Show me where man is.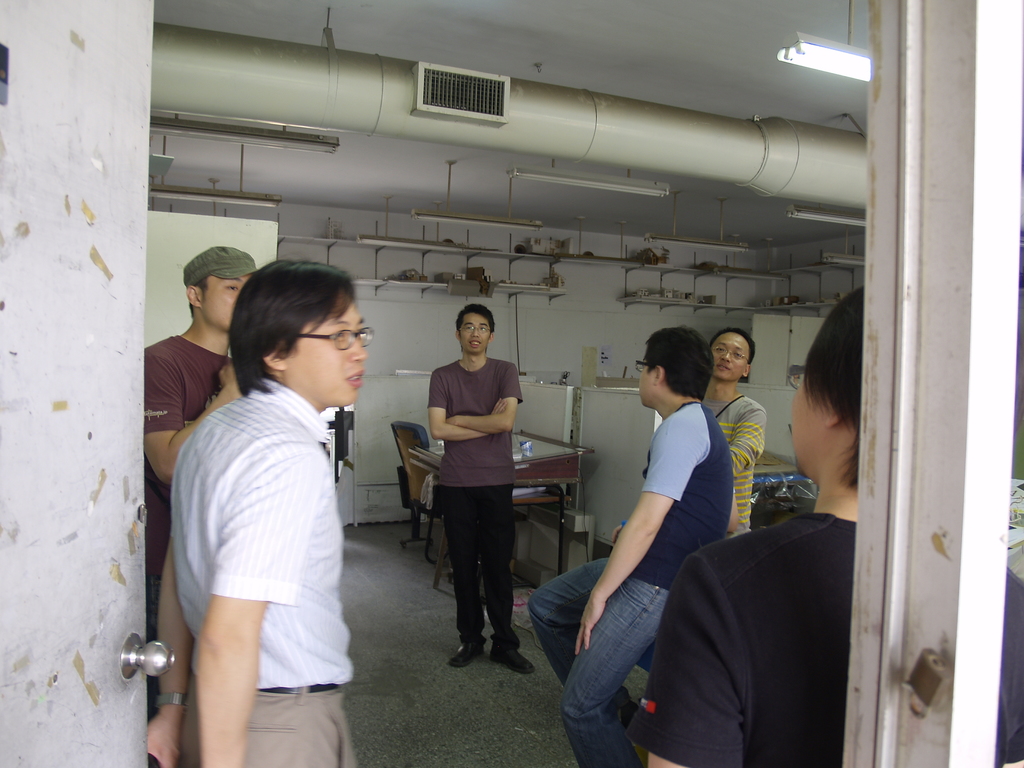
man is at l=556, t=313, r=801, b=739.
